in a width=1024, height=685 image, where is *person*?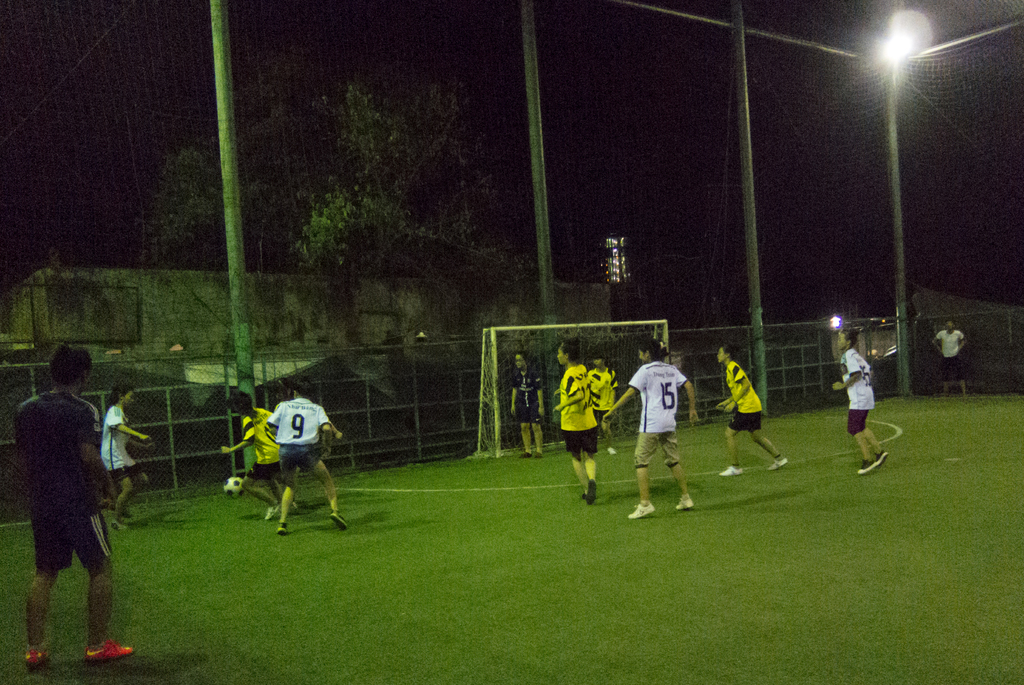
{"left": 509, "top": 350, "right": 545, "bottom": 456}.
